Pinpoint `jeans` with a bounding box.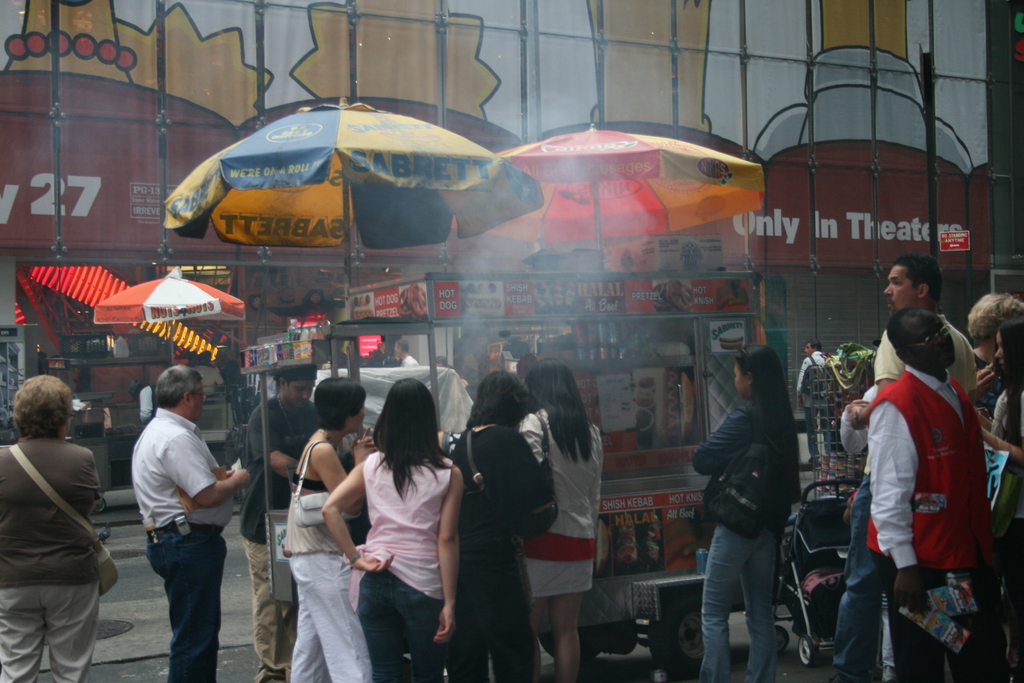
[511,561,596,597].
